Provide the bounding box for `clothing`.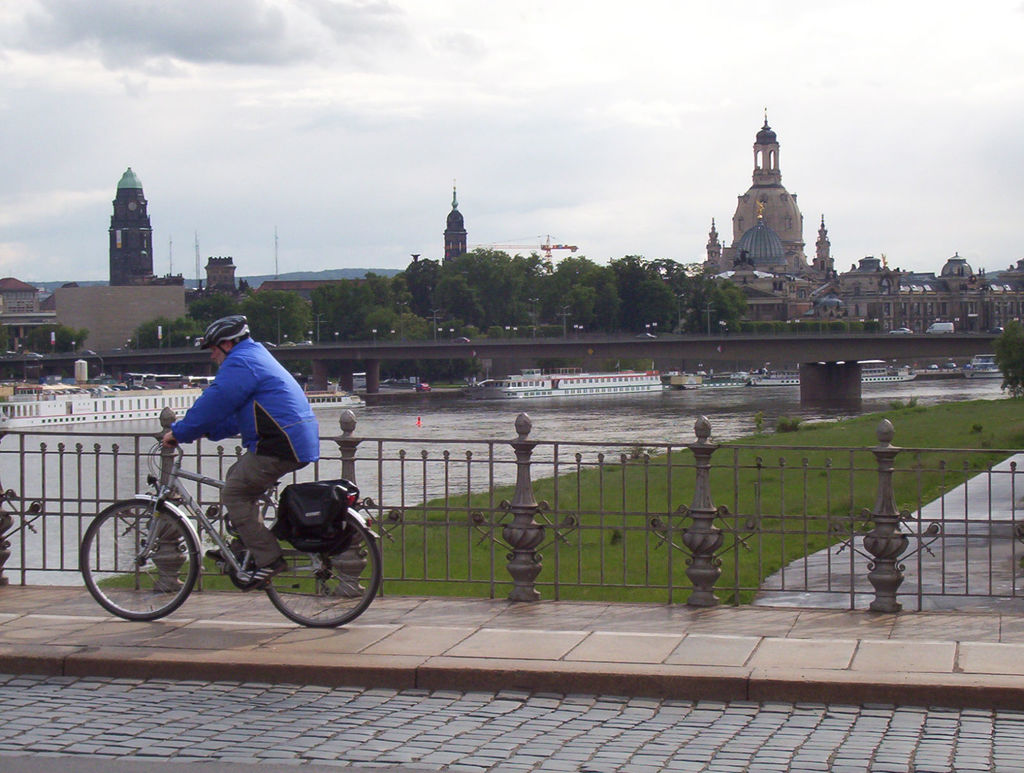
(162, 324, 324, 484).
